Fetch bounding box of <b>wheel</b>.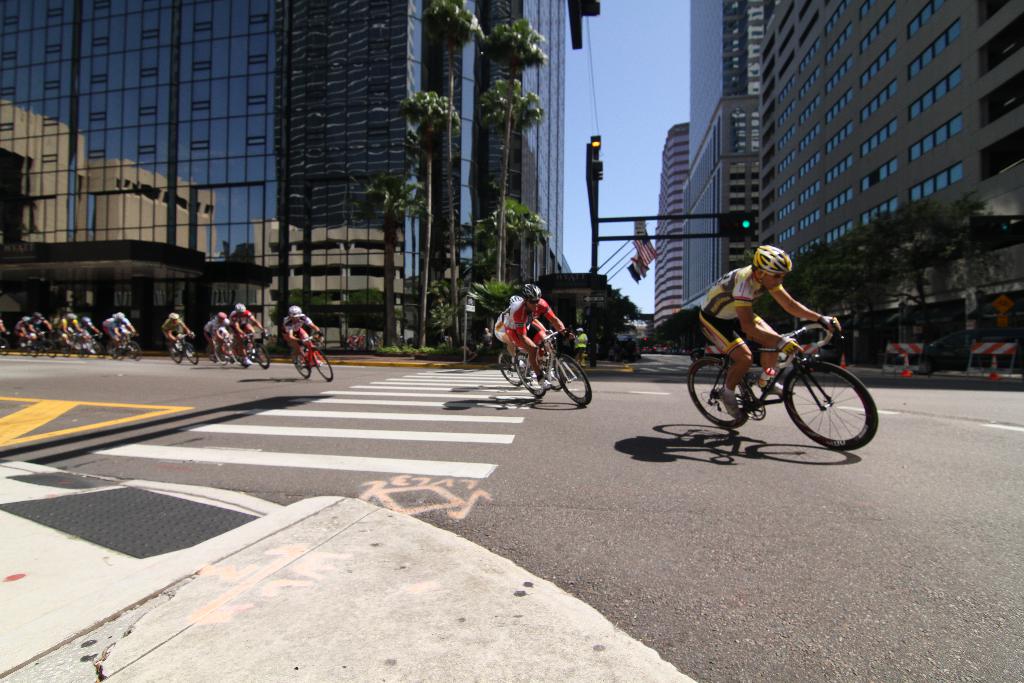
Bbox: rect(25, 338, 37, 358).
